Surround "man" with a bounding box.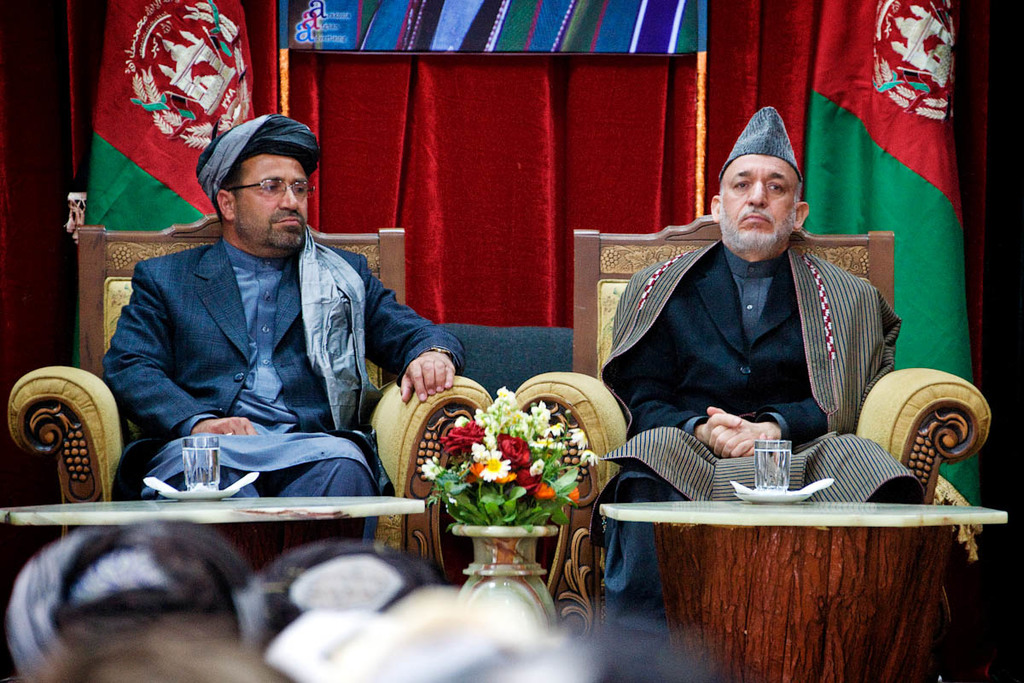
602 106 922 682.
